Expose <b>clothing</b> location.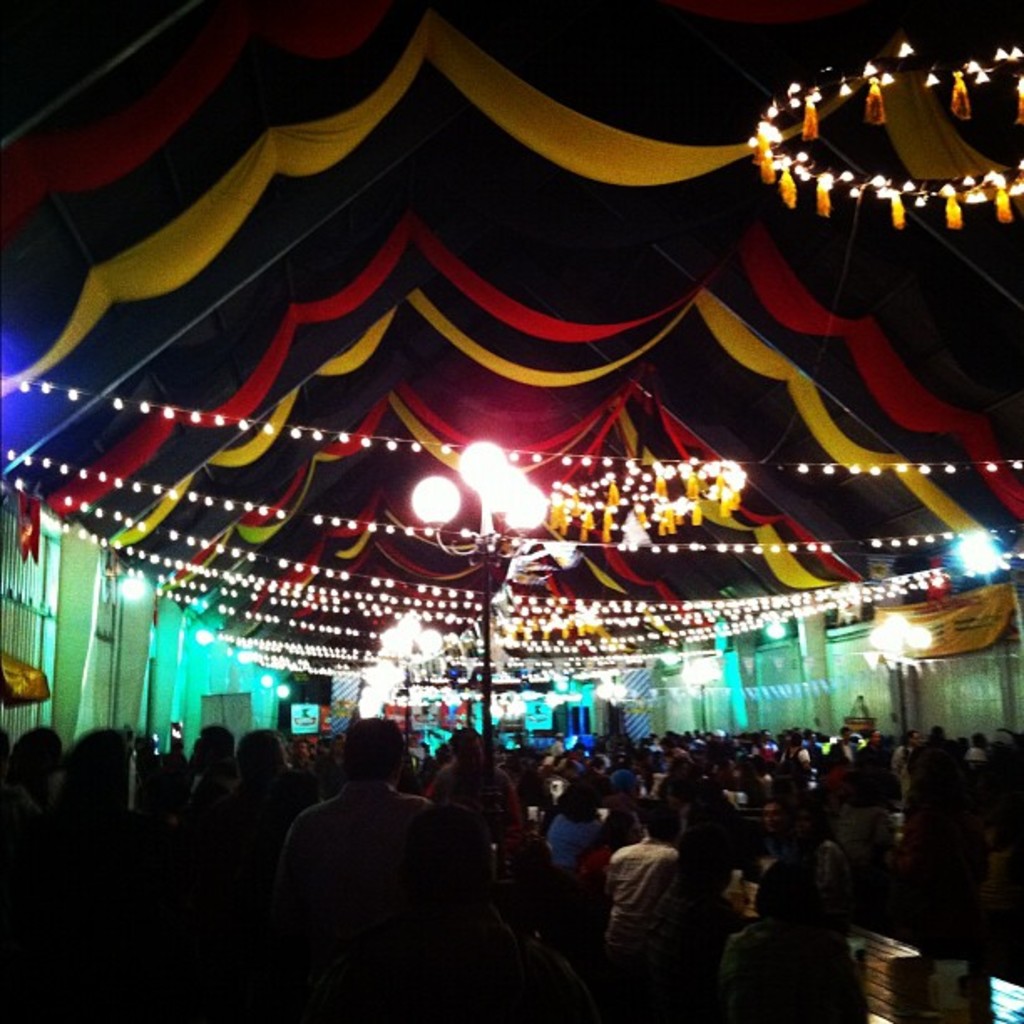
Exposed at Rect(609, 837, 689, 952).
